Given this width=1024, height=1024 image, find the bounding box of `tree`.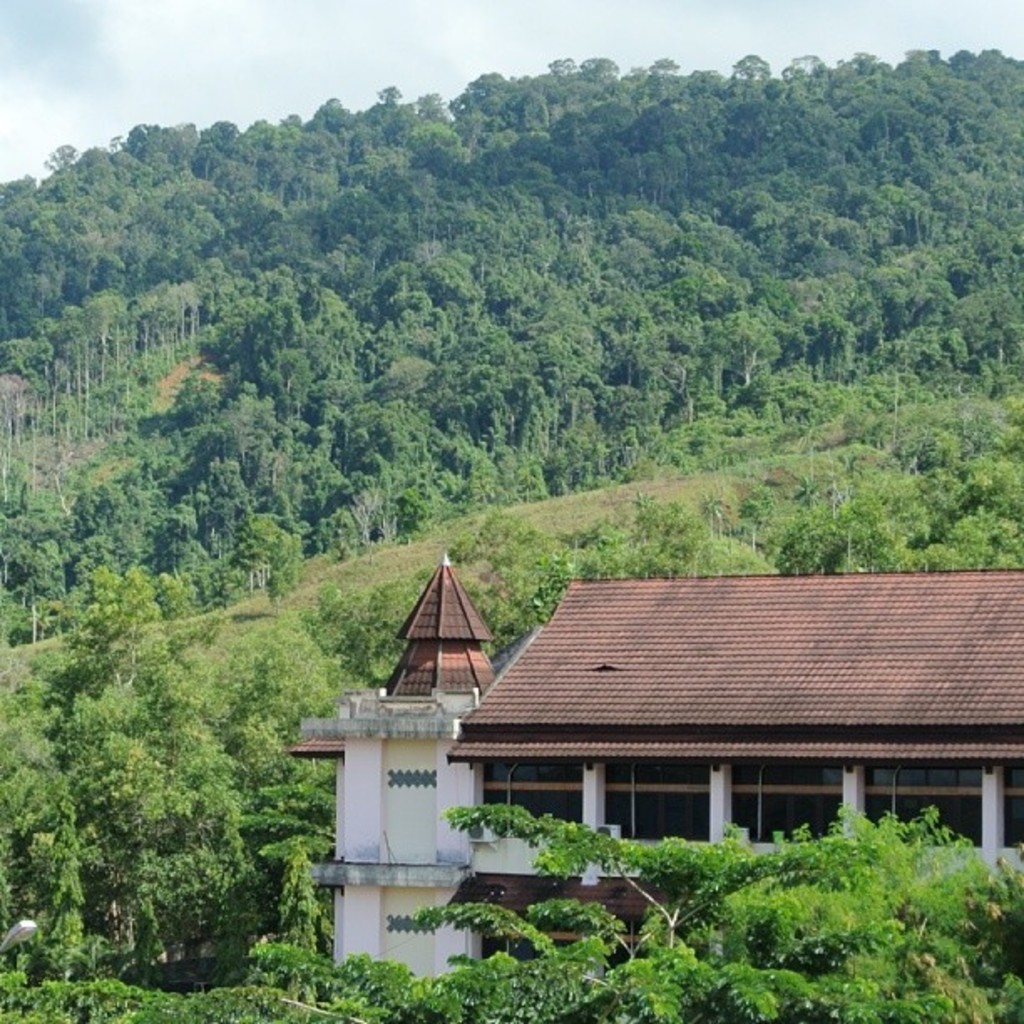
<region>74, 293, 137, 378</region>.
